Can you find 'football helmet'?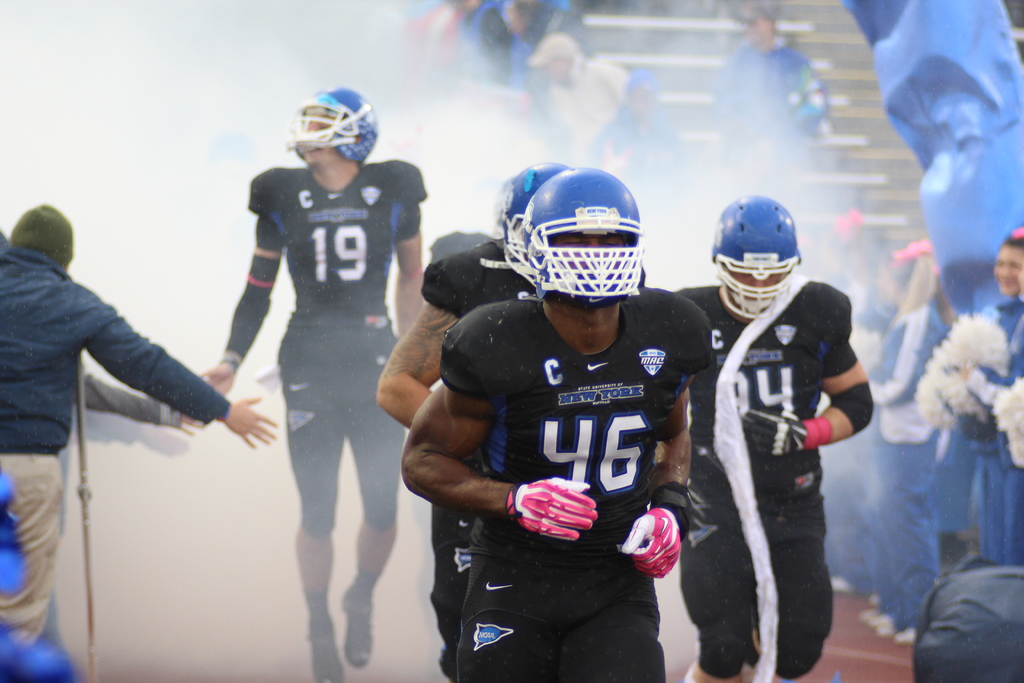
Yes, bounding box: crop(490, 156, 572, 253).
